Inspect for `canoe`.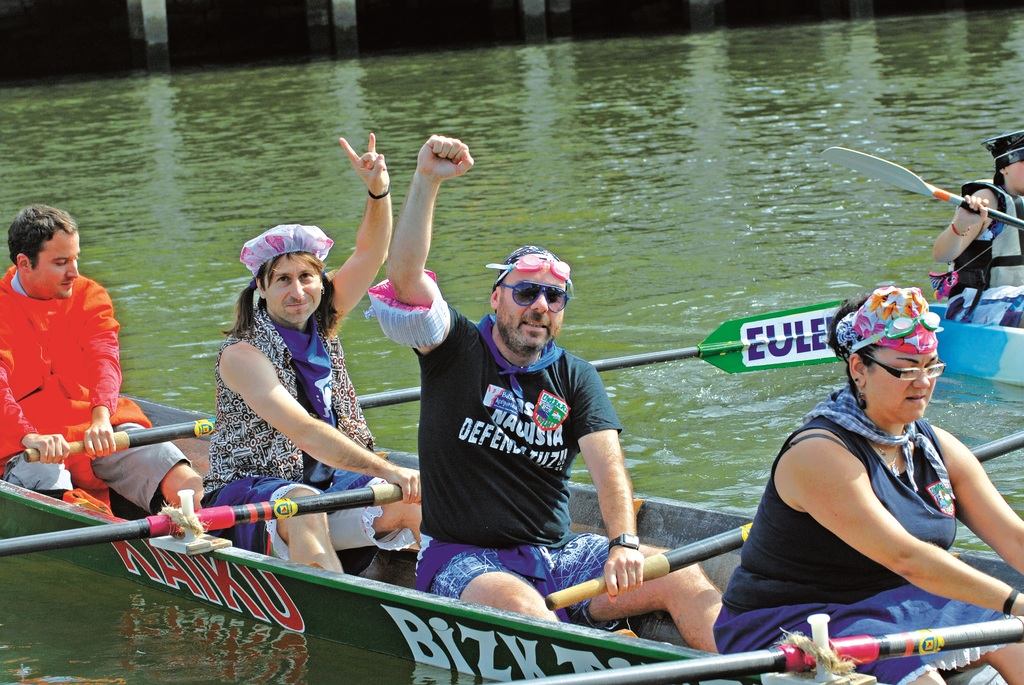
Inspection: detection(0, 392, 1023, 684).
